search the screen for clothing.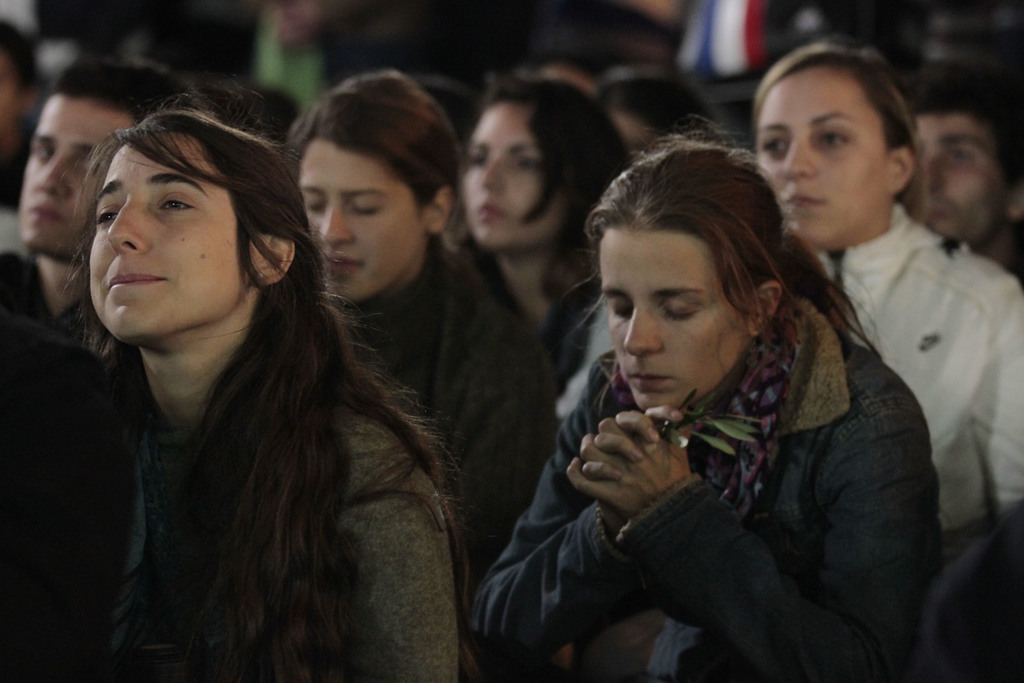
Found at (left=145, top=416, right=458, bottom=682).
